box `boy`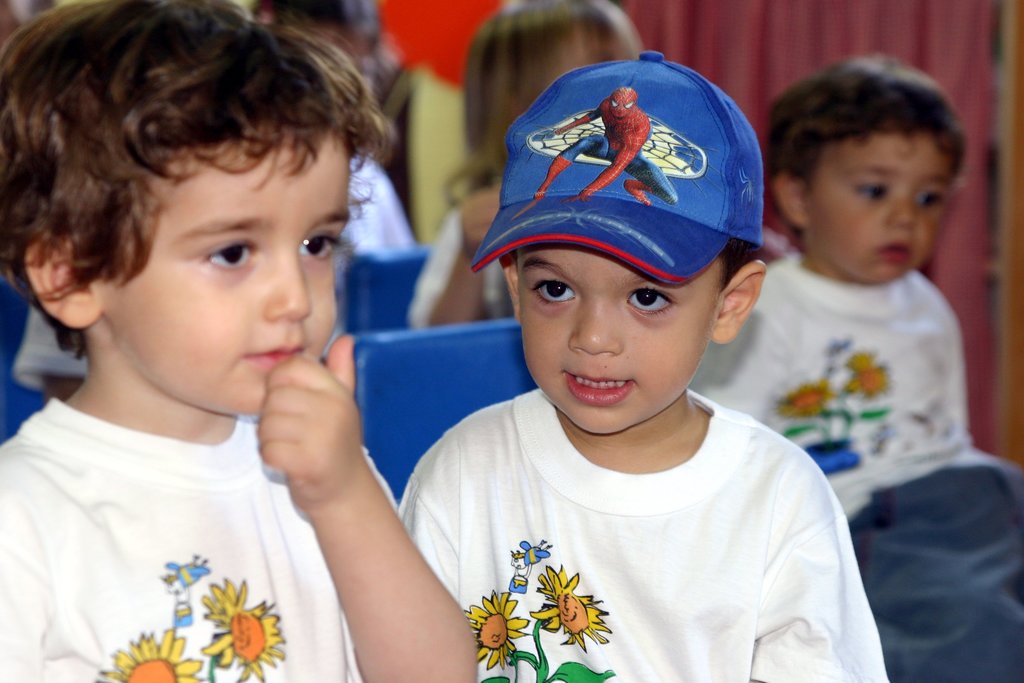
687:60:1023:682
